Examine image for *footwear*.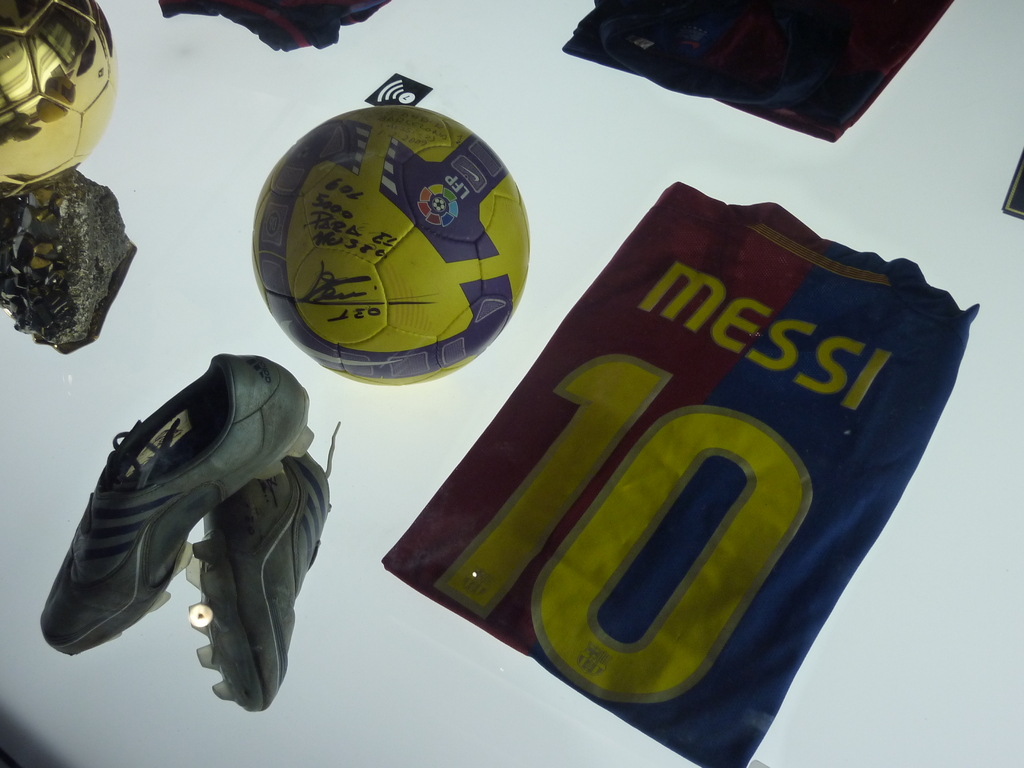
Examination result: bbox=[52, 349, 312, 657].
